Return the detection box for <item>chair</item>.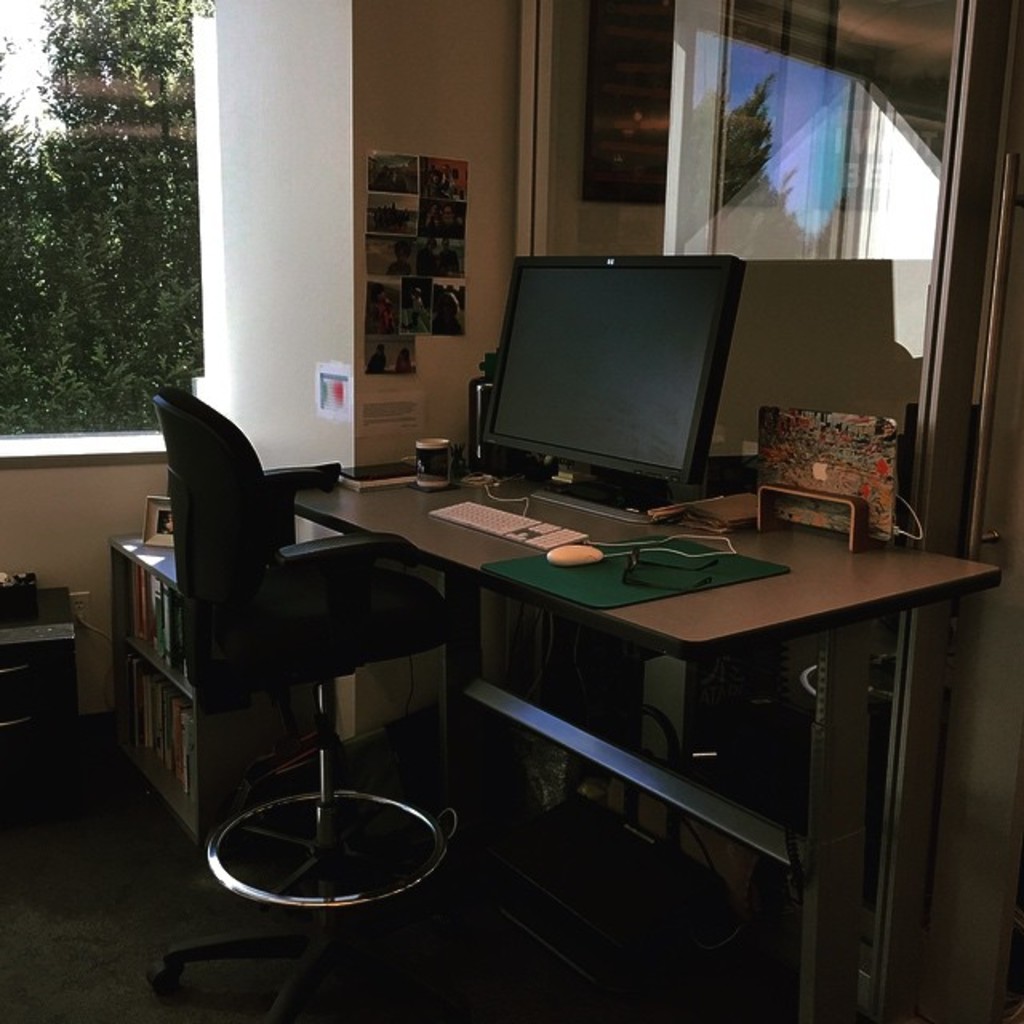
select_region(122, 381, 467, 909).
